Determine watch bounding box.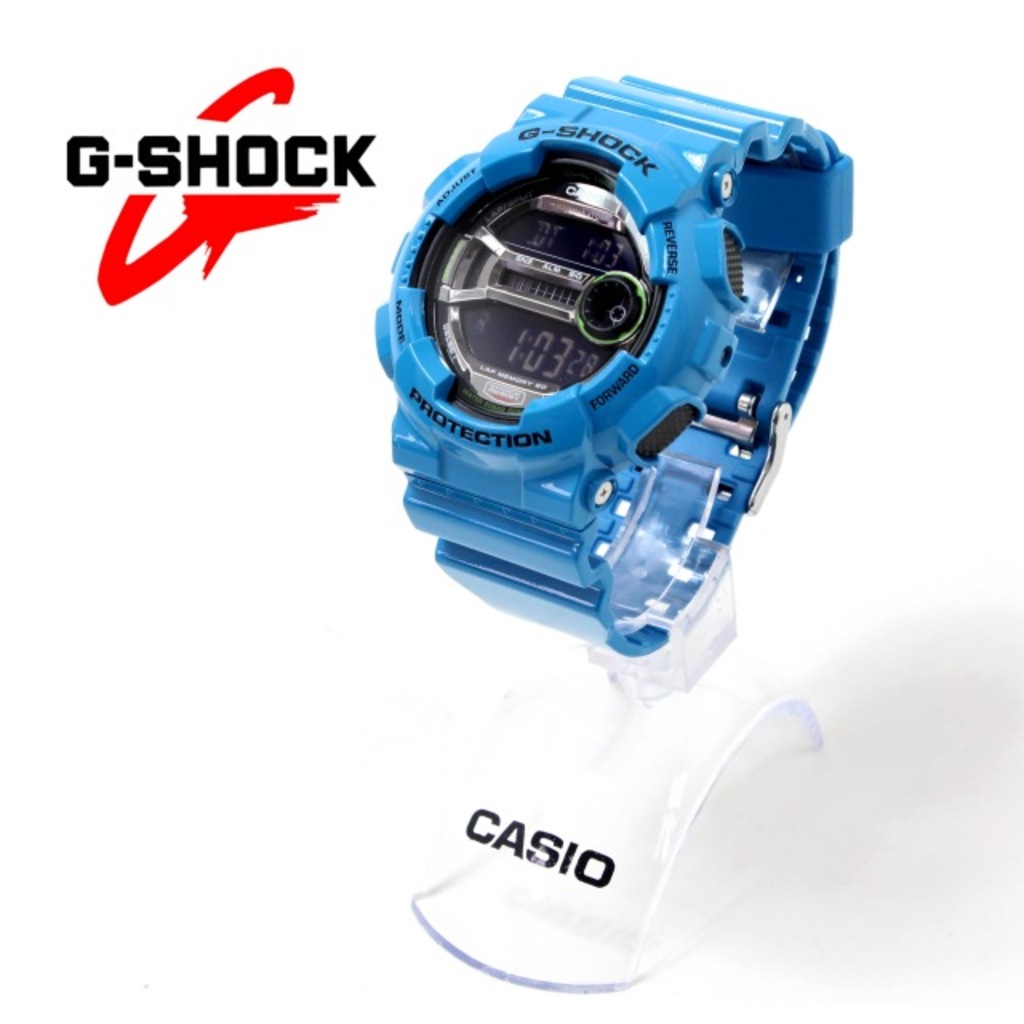
Determined: 374, 72, 851, 653.
